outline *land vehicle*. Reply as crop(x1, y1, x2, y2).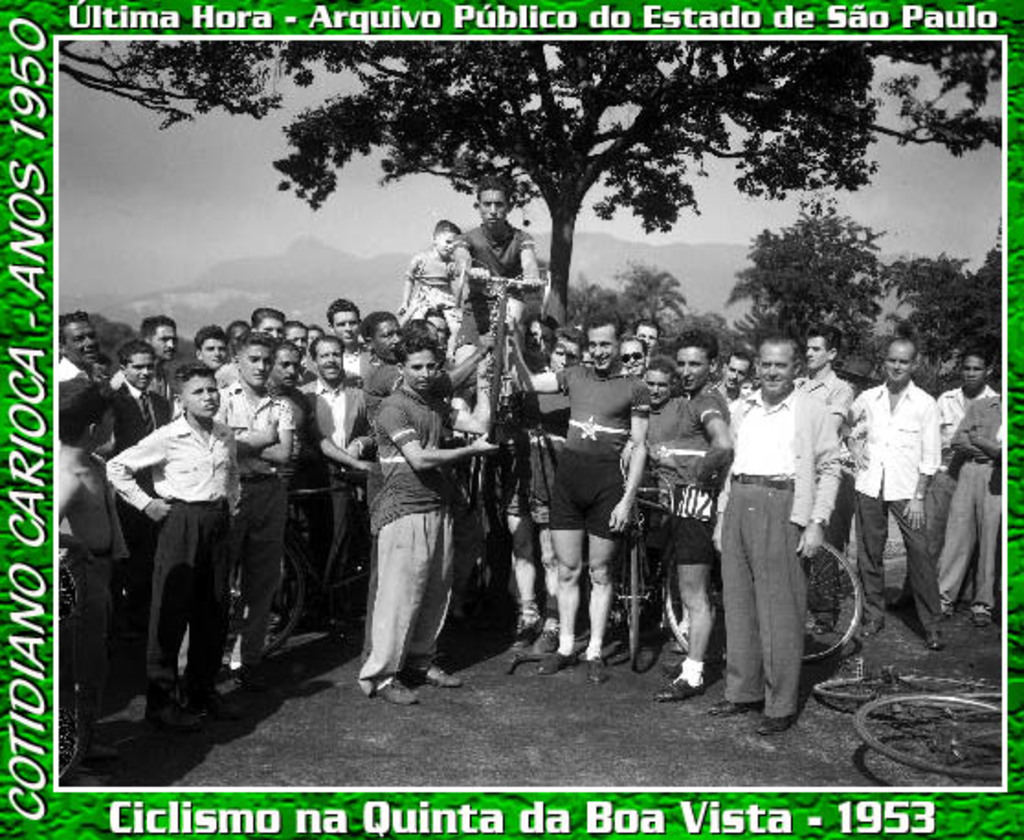
crop(611, 448, 670, 669).
